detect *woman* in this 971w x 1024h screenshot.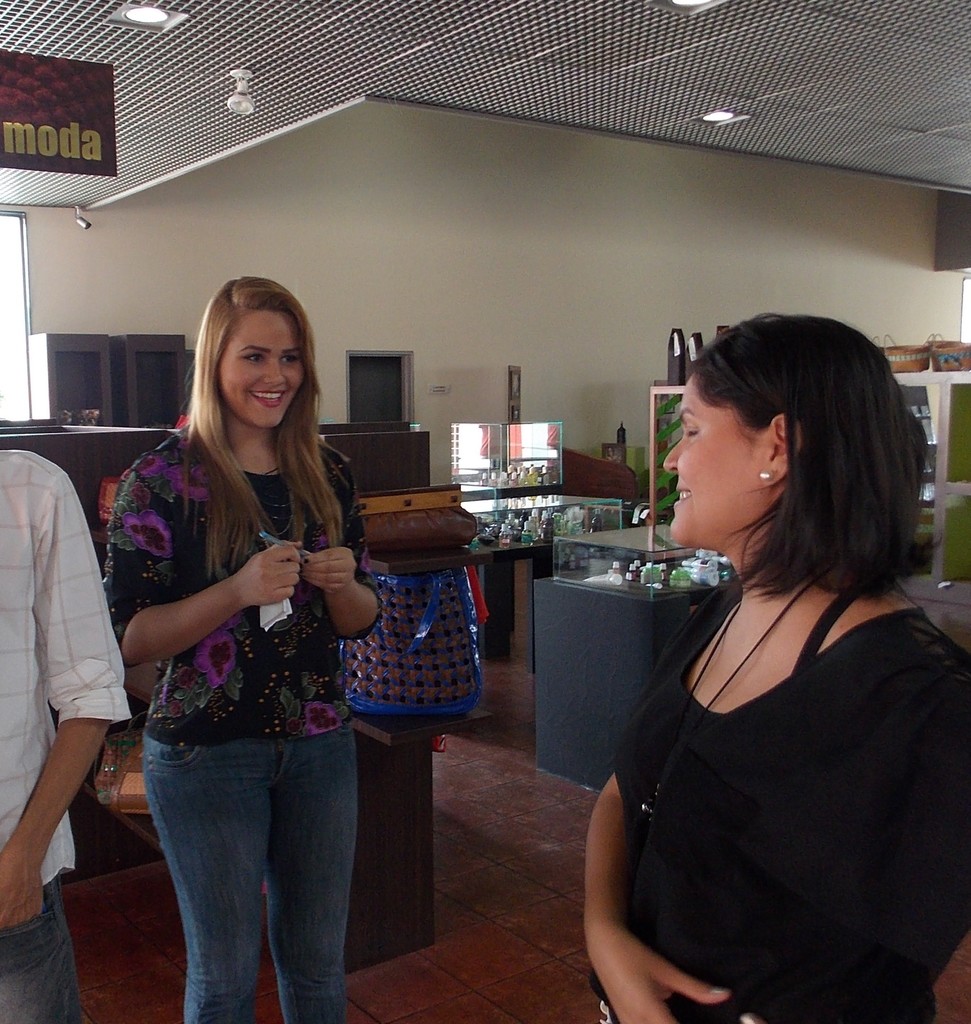
Detection: box(105, 274, 385, 1023).
